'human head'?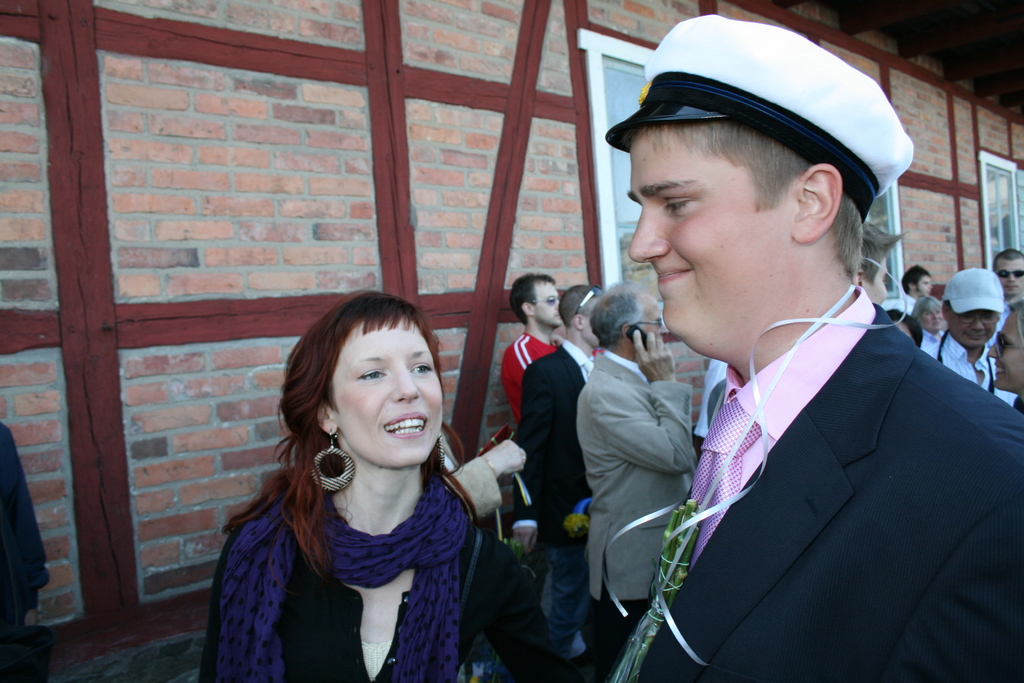
[610, 27, 911, 365]
